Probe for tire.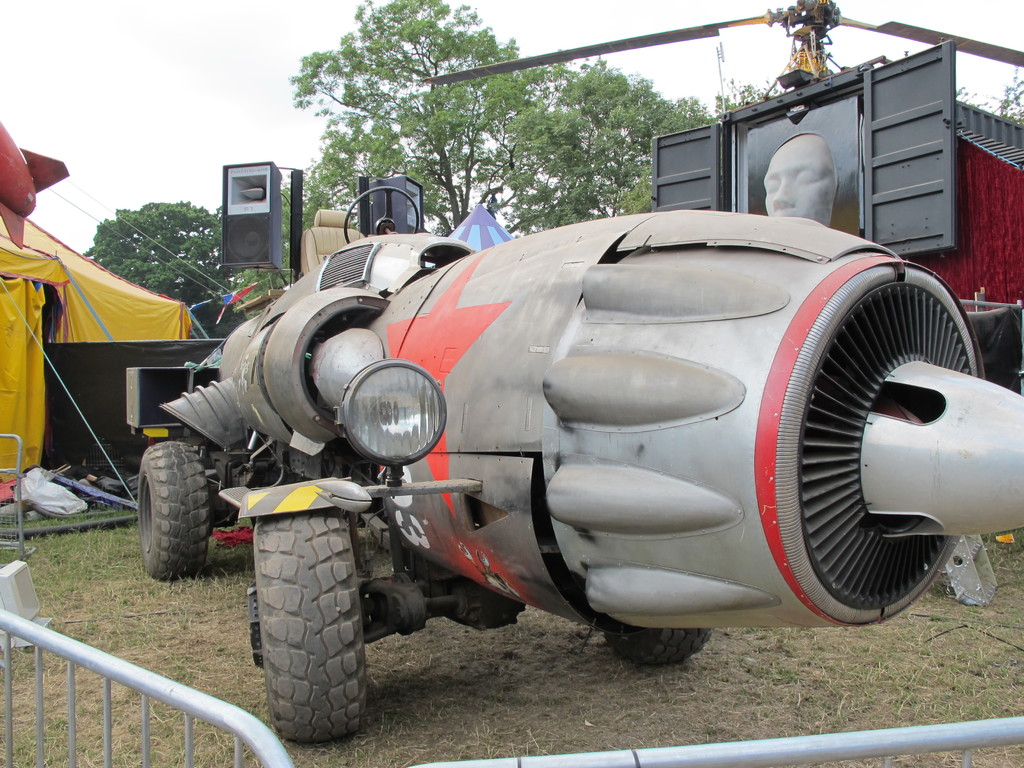
Probe result: box(141, 440, 207, 584).
